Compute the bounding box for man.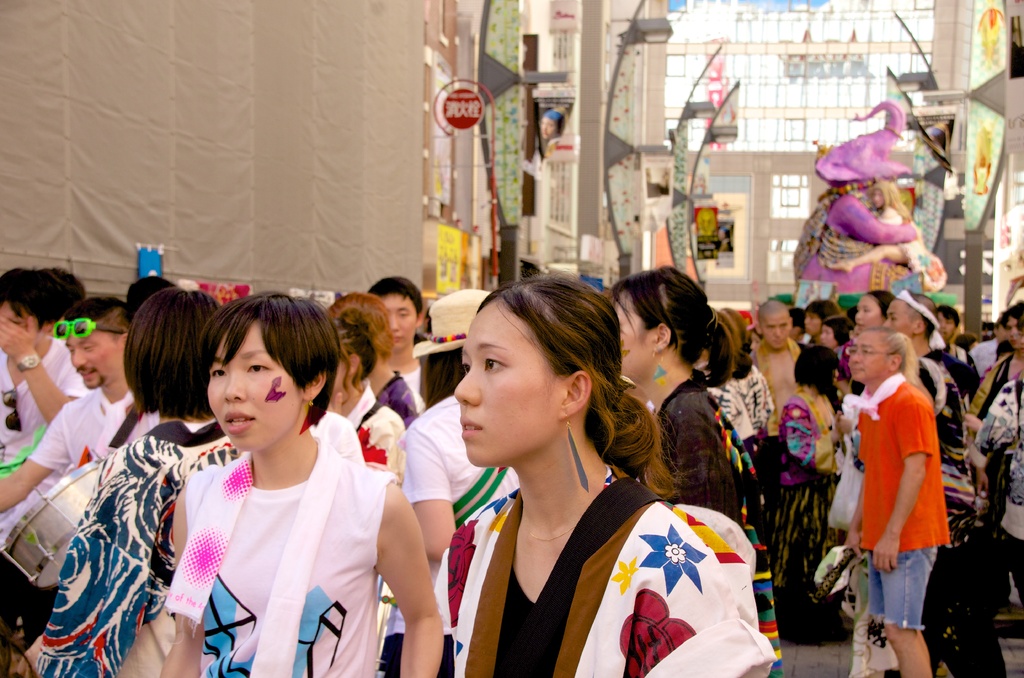
locate(749, 298, 813, 515).
